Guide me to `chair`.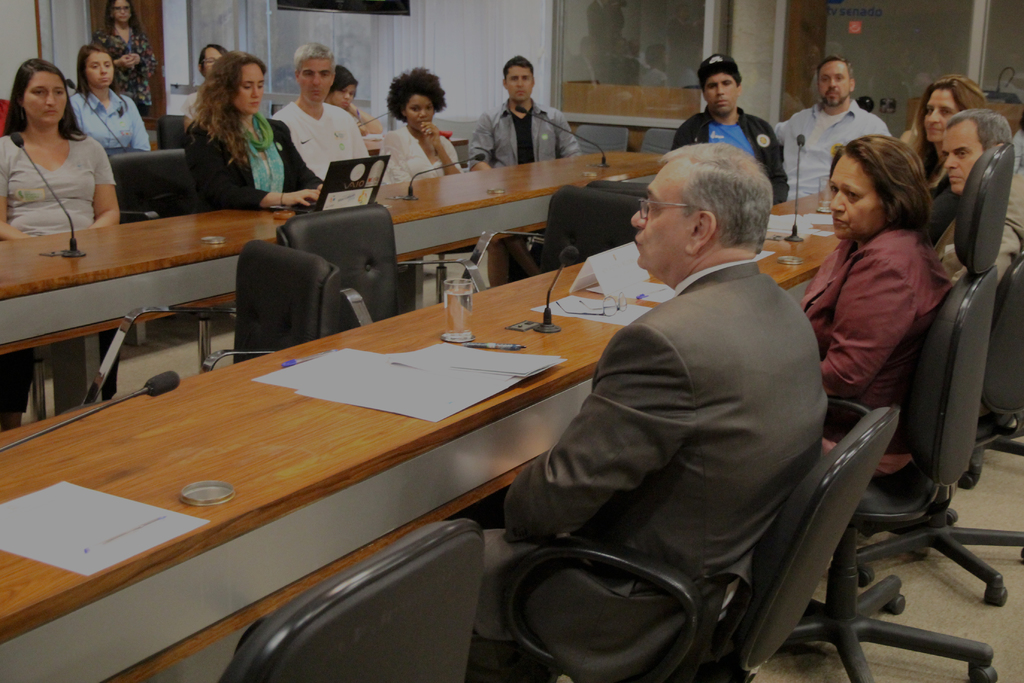
Guidance: 155, 113, 187, 149.
